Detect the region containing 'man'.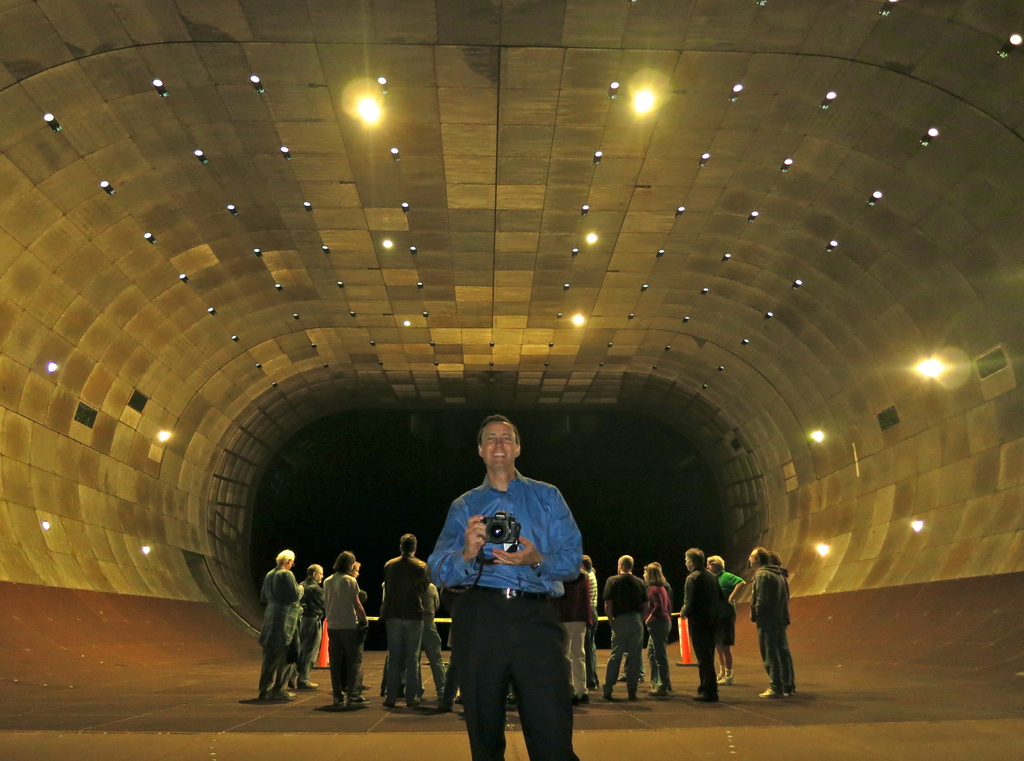
region(378, 532, 434, 708).
